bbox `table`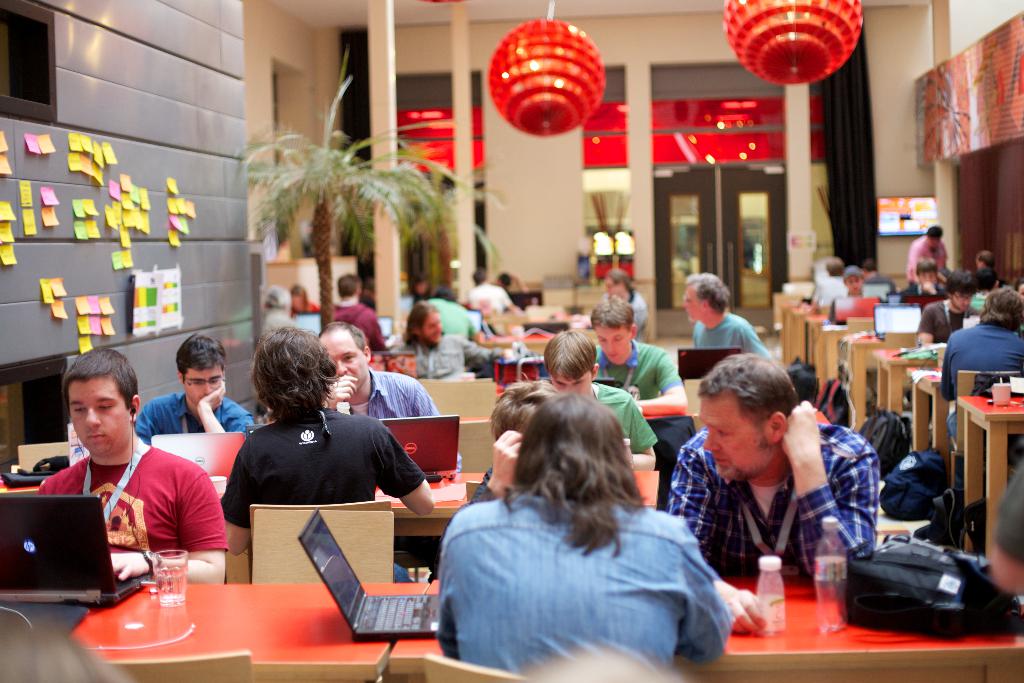
(385,571,1023,682)
